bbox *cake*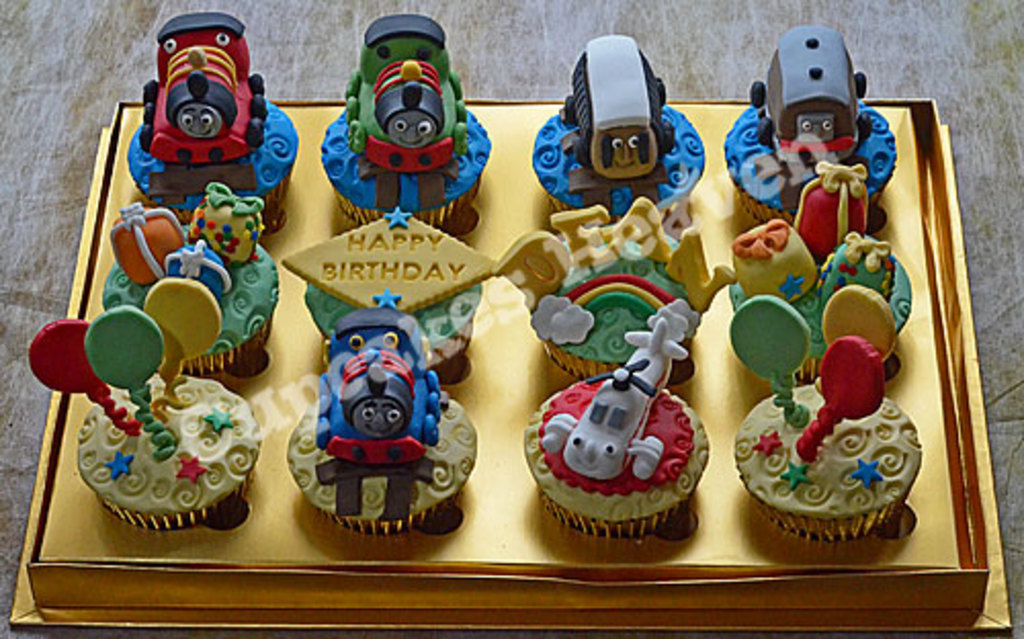
bbox=[127, 10, 295, 233]
